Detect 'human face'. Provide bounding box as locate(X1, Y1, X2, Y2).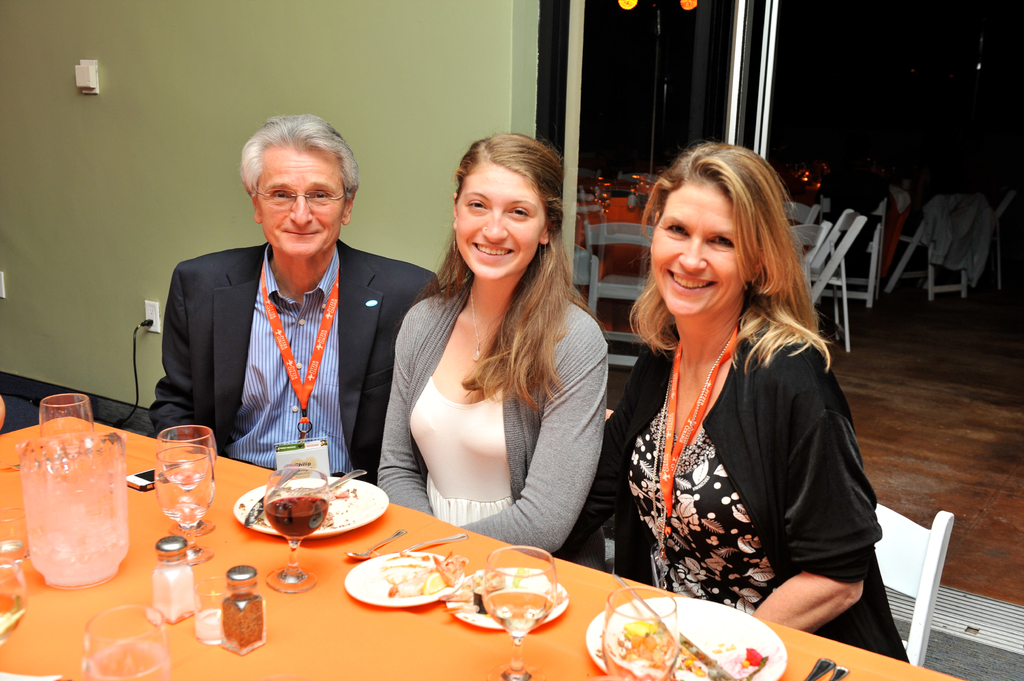
locate(249, 140, 344, 257).
